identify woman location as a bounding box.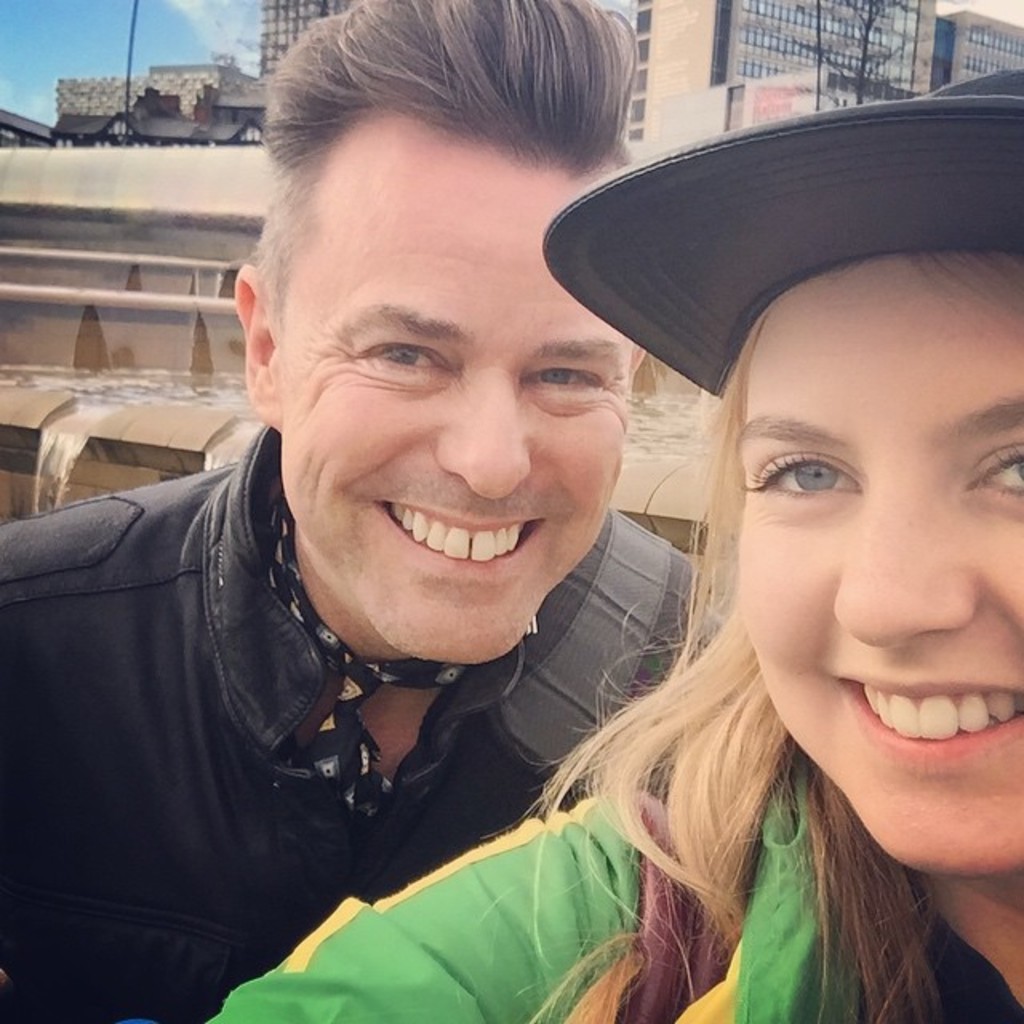
crop(195, 226, 1022, 1022).
